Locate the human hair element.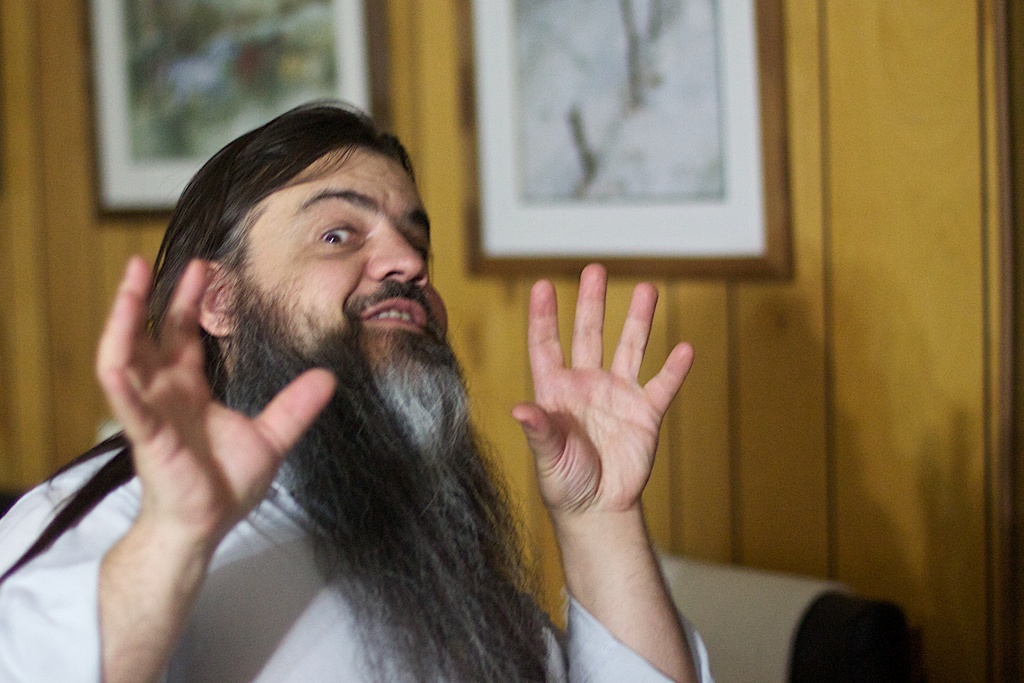
Element bbox: box(0, 94, 417, 585).
